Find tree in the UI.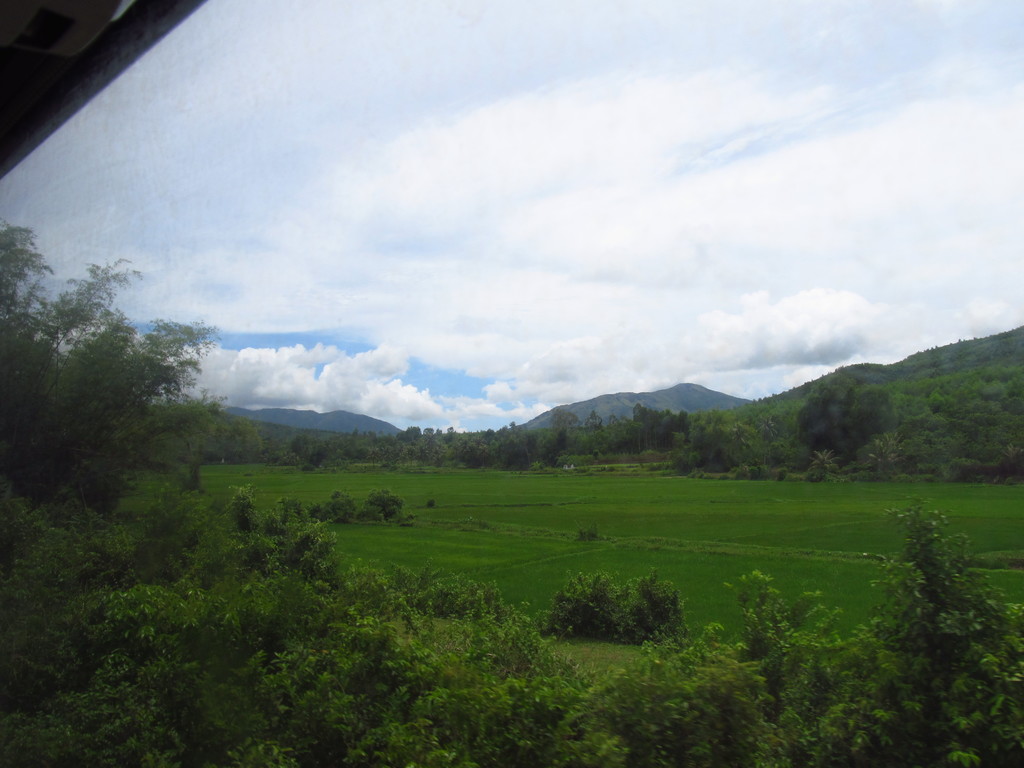
UI element at bbox(479, 449, 488, 465).
